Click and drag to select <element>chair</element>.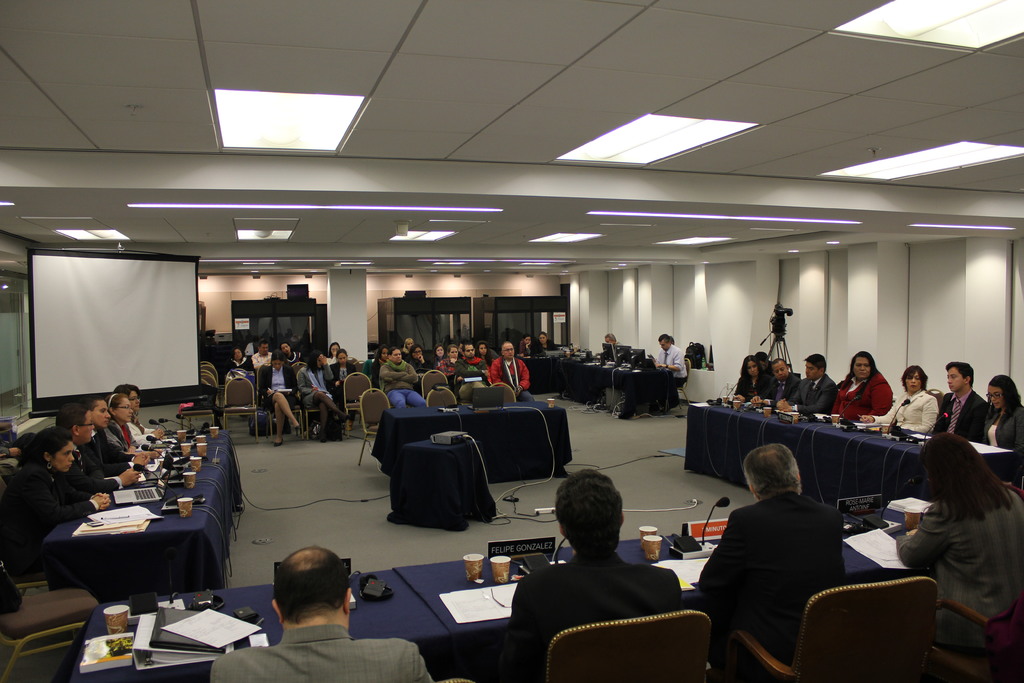
Selection: <region>543, 605, 711, 682</region>.
